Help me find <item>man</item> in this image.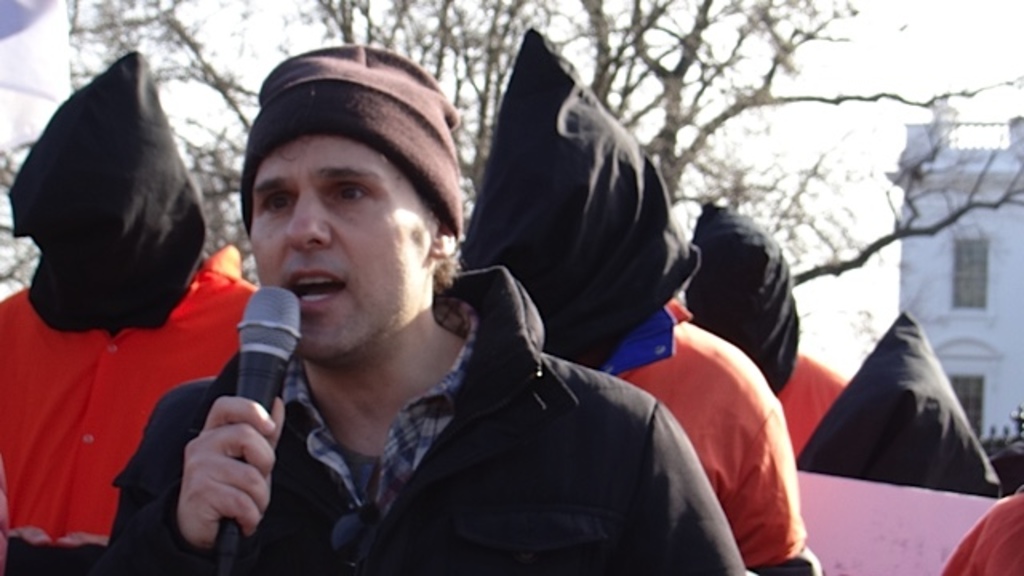
Found it: [x1=136, y1=48, x2=750, y2=571].
